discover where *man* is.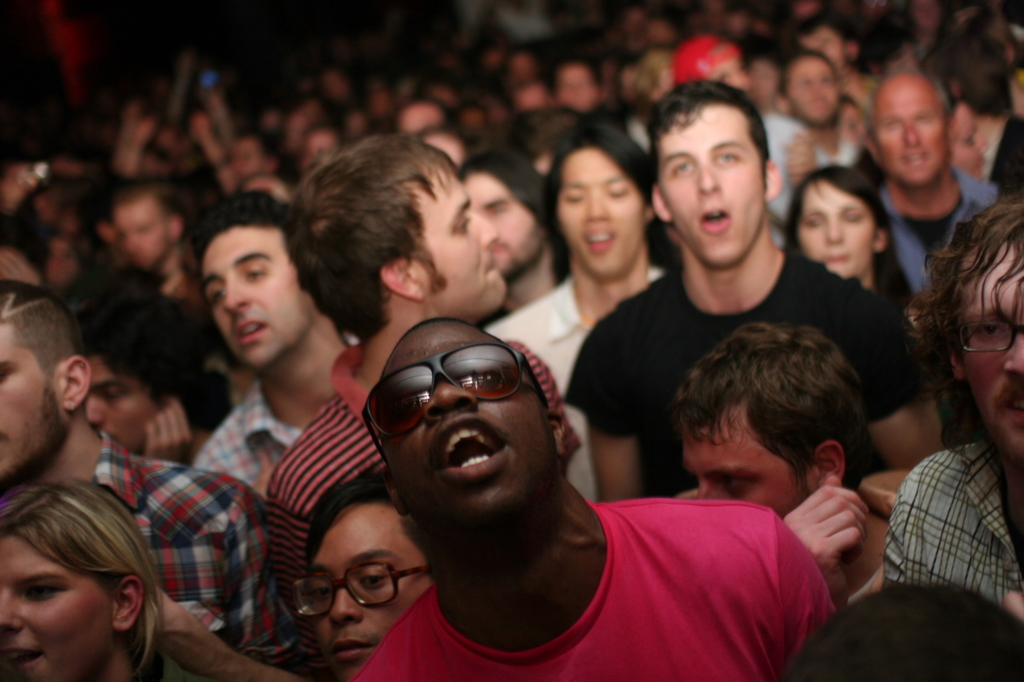
Discovered at bbox=[845, 55, 1012, 309].
